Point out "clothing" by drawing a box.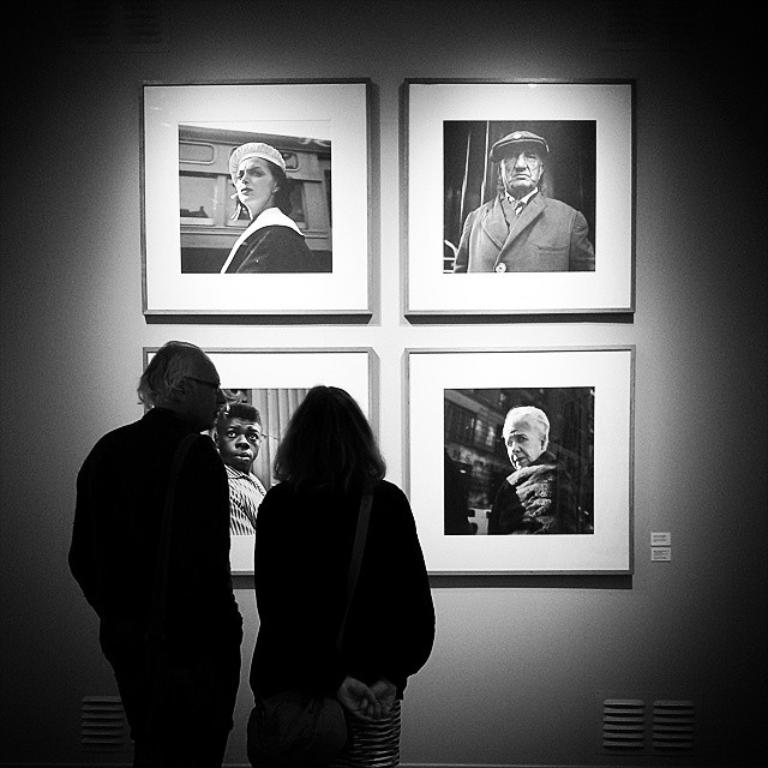
box=[209, 193, 319, 274].
